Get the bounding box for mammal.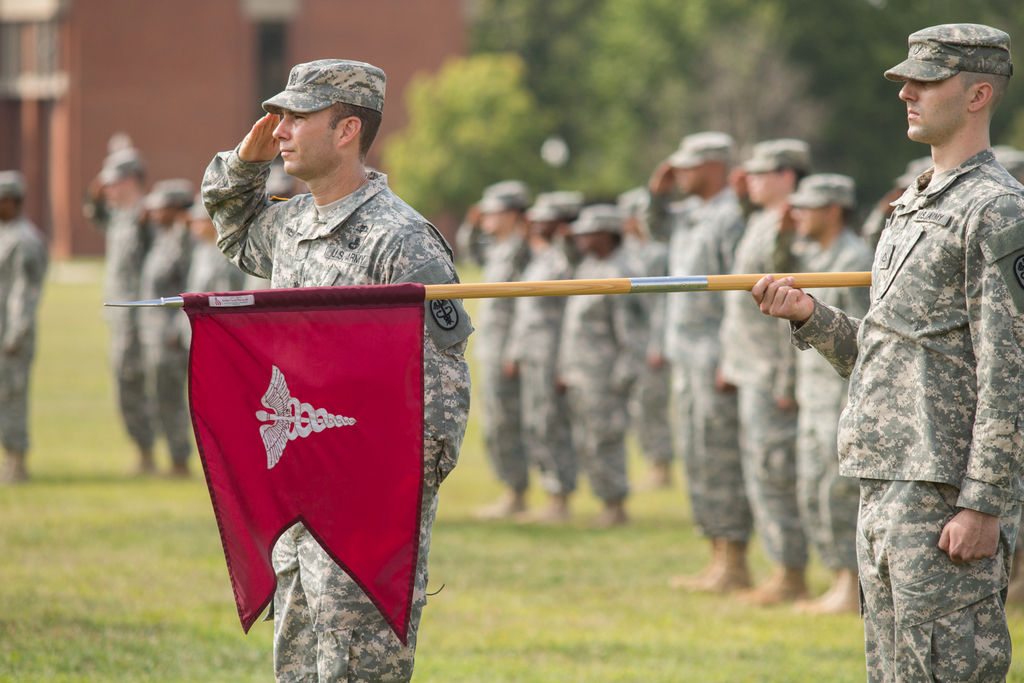
(240,160,300,292).
